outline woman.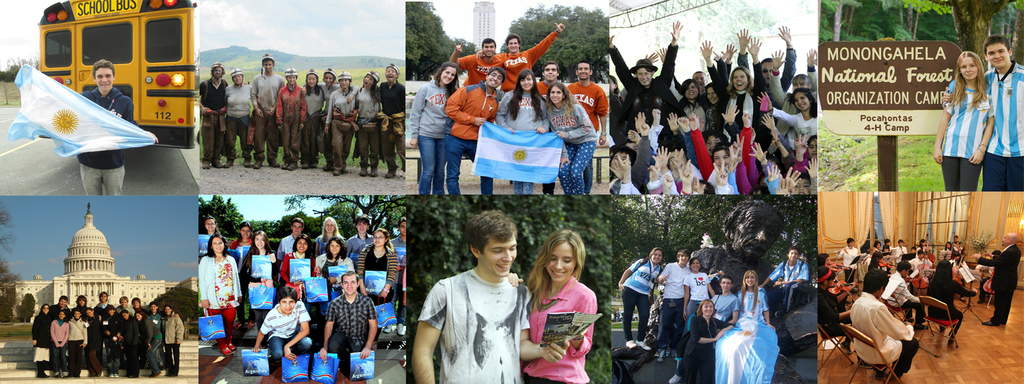
Outline: [left=300, top=68, right=328, bottom=168].
